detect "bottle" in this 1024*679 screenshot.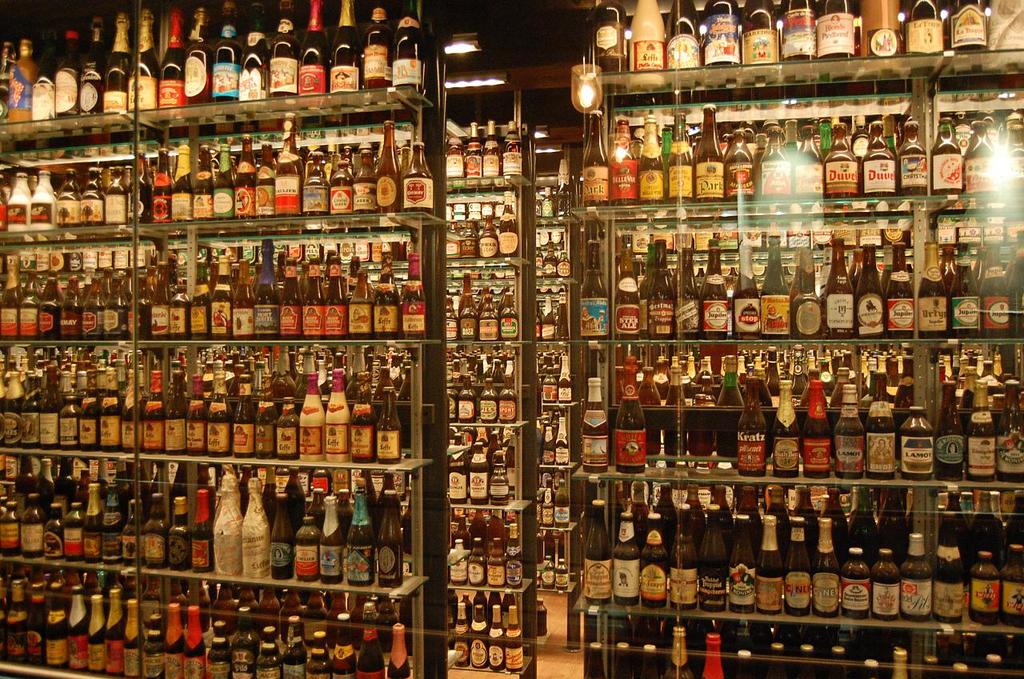
Detection: bbox=(903, 0, 950, 62).
